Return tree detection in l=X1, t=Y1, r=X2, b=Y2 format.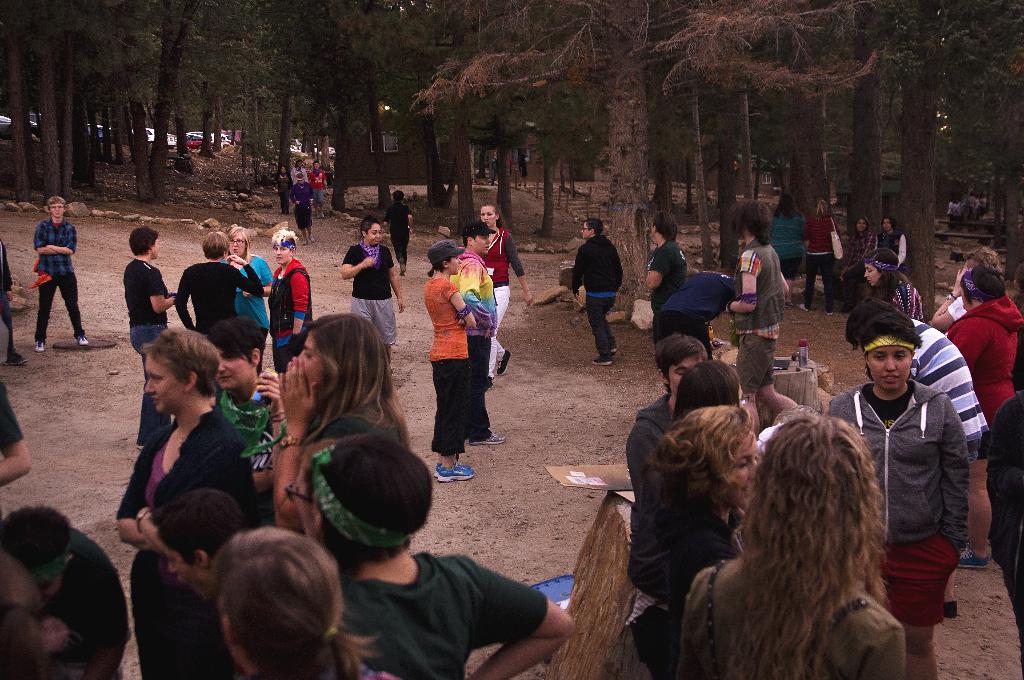
l=883, t=0, r=1022, b=325.
